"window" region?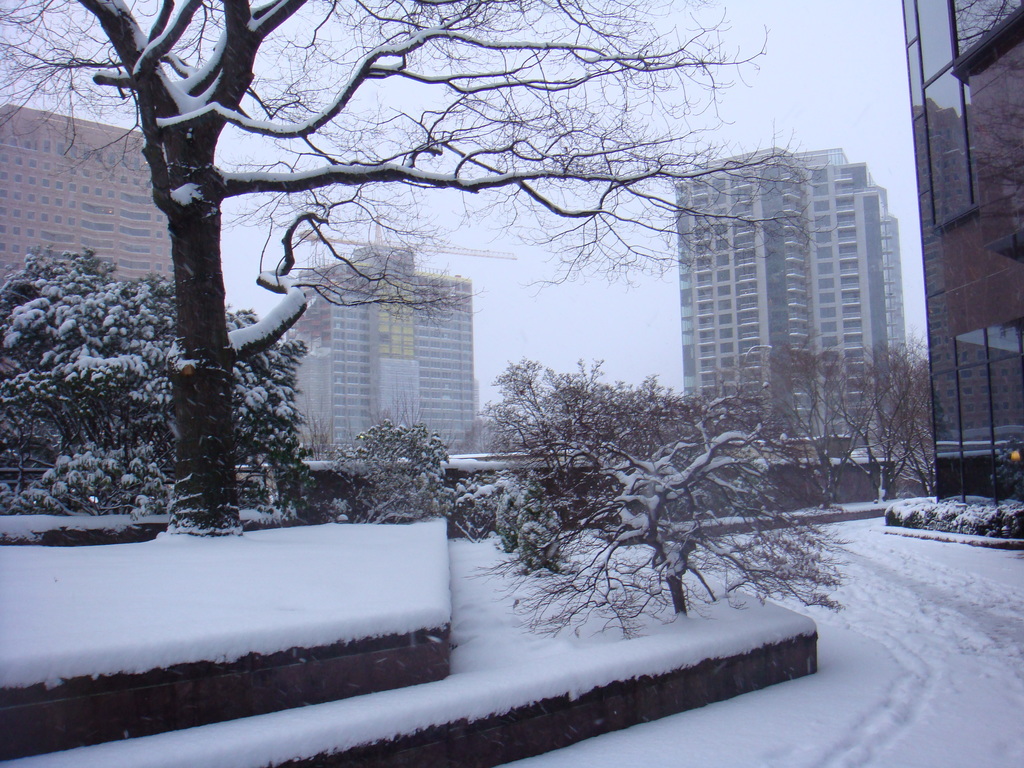
(x1=842, y1=288, x2=861, y2=299)
